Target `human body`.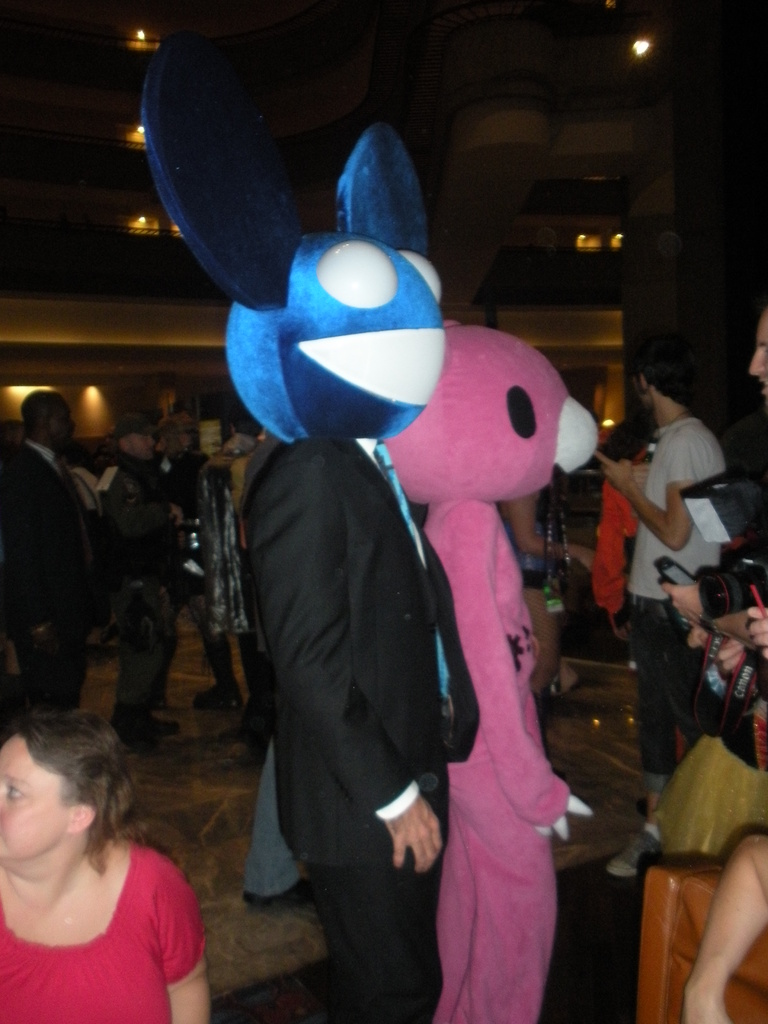
Target region: crop(11, 433, 83, 707).
